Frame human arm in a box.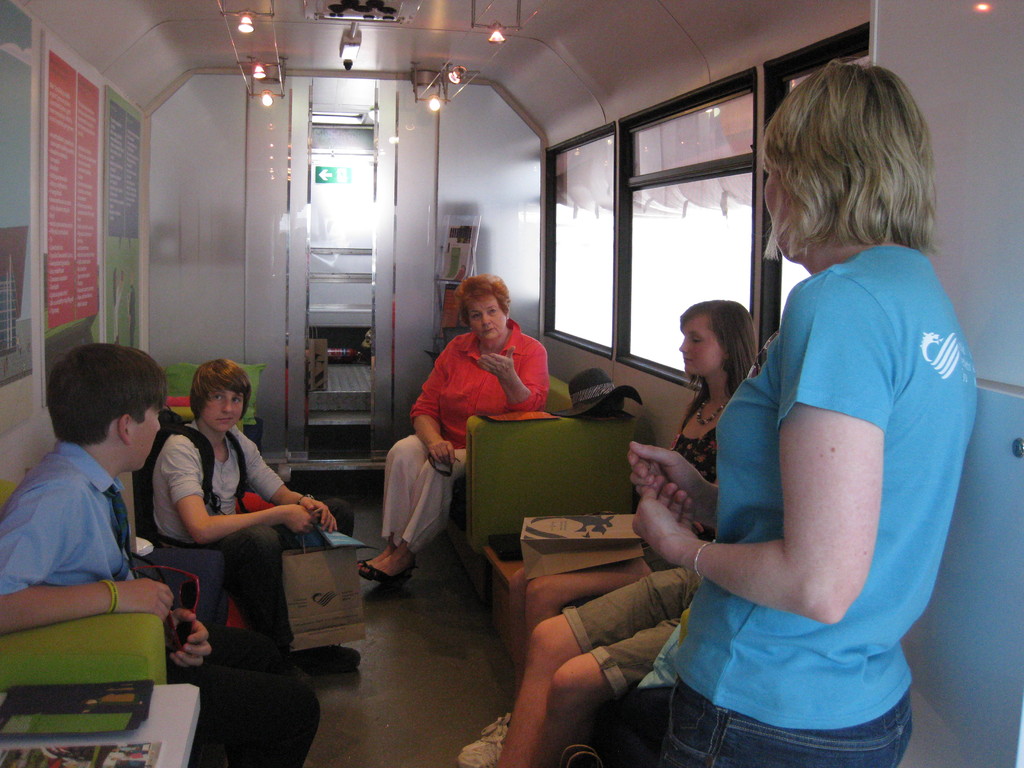
x1=242, y1=431, x2=339, y2=530.
